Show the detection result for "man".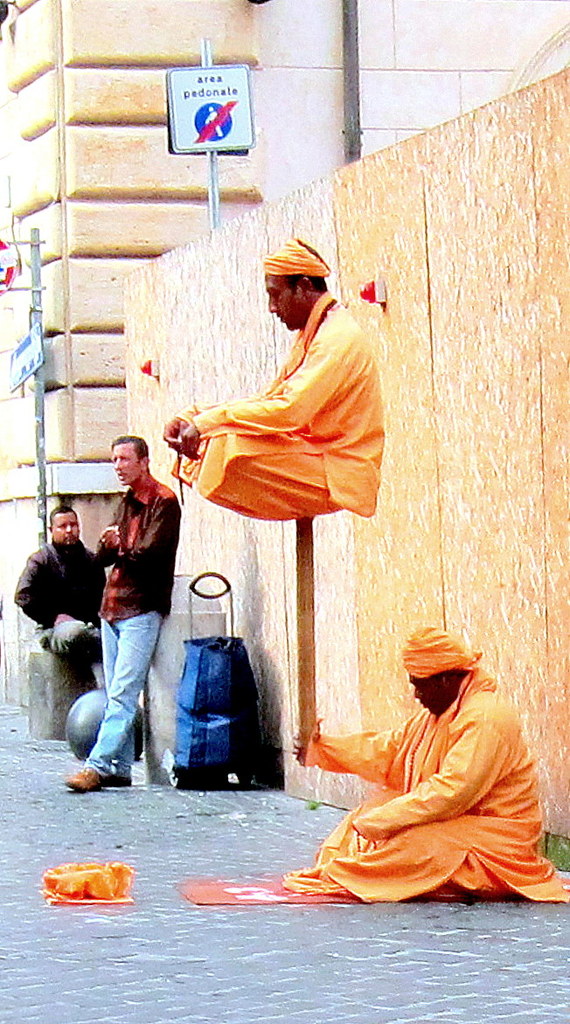
(x1=268, y1=611, x2=569, y2=904).
